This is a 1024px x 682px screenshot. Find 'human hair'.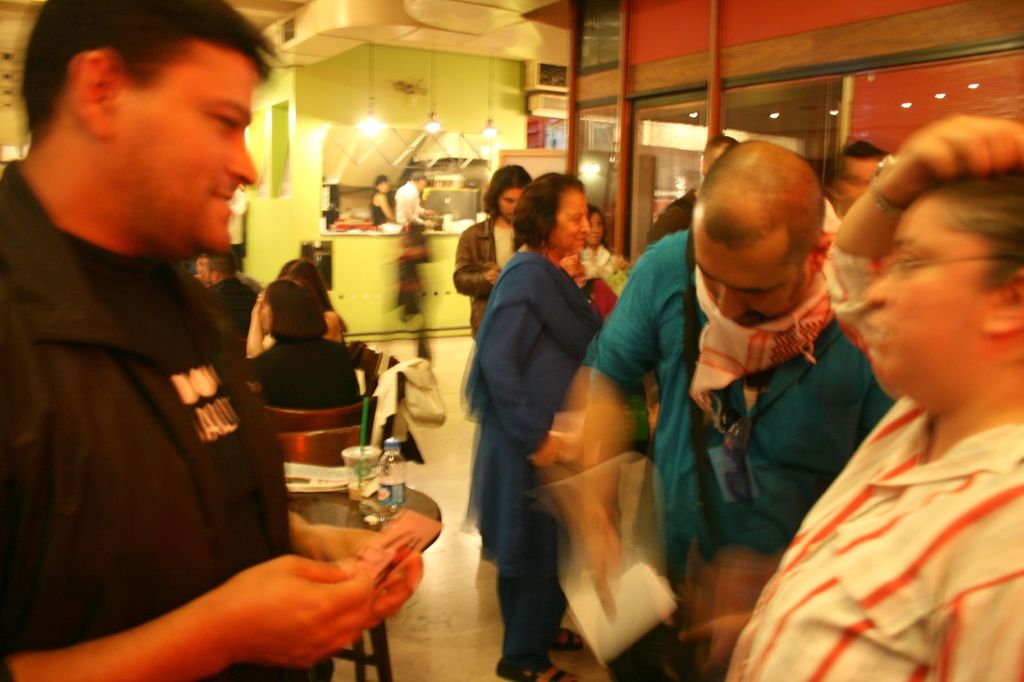
Bounding box: box(585, 202, 609, 246).
